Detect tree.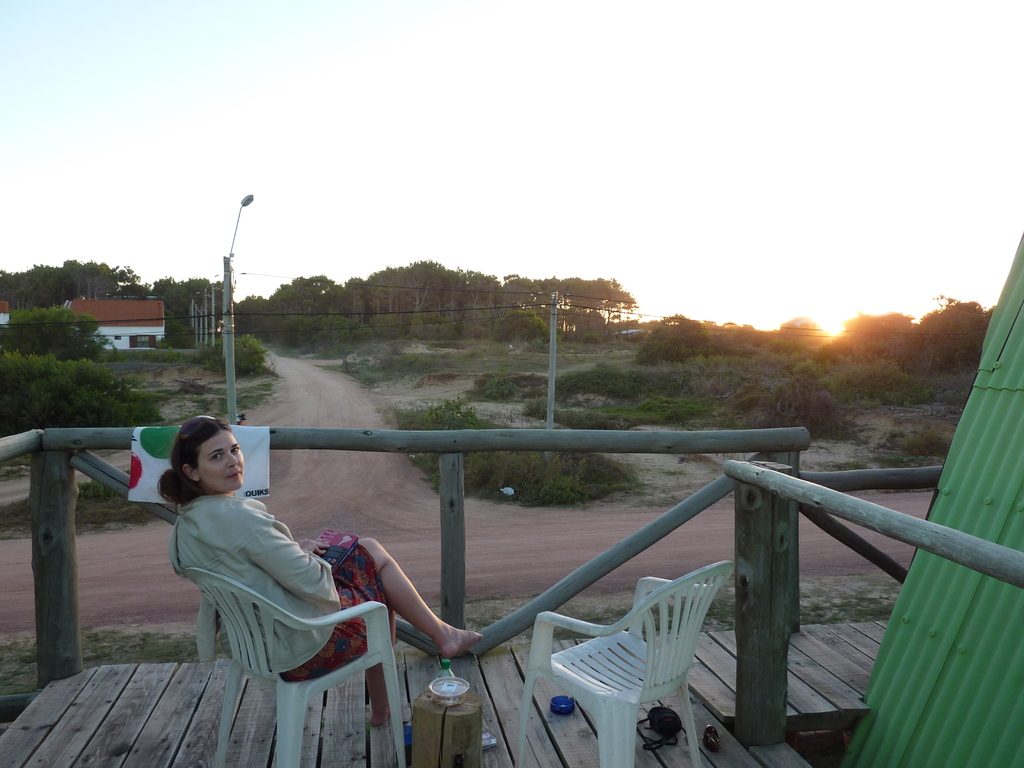
Detected at 904:282:994:376.
